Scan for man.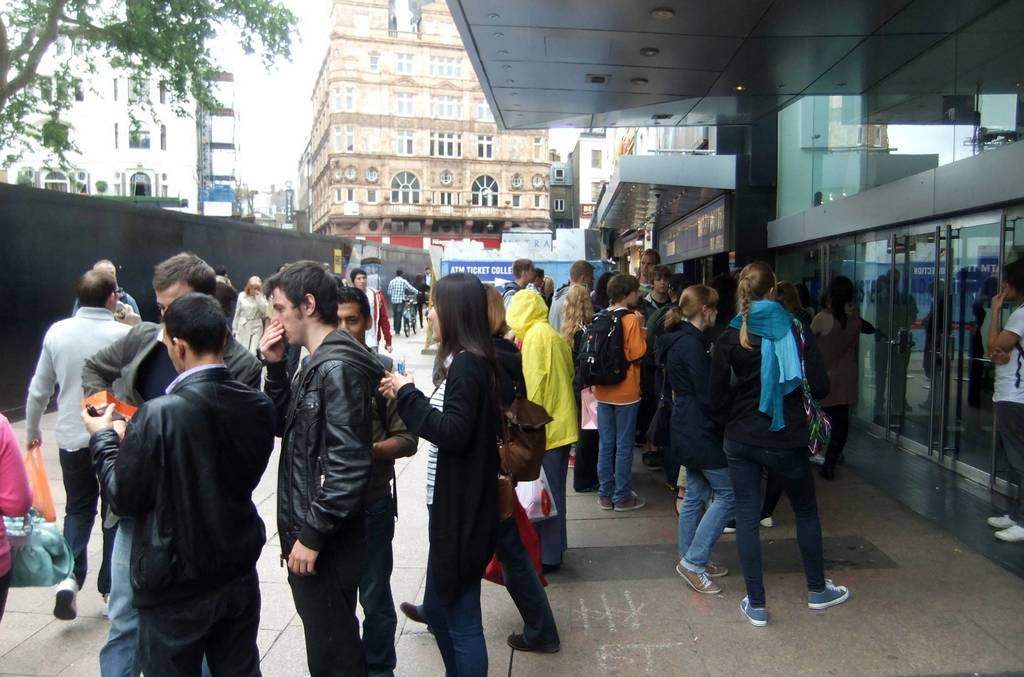
Scan result: {"left": 262, "top": 258, "right": 388, "bottom": 676}.
